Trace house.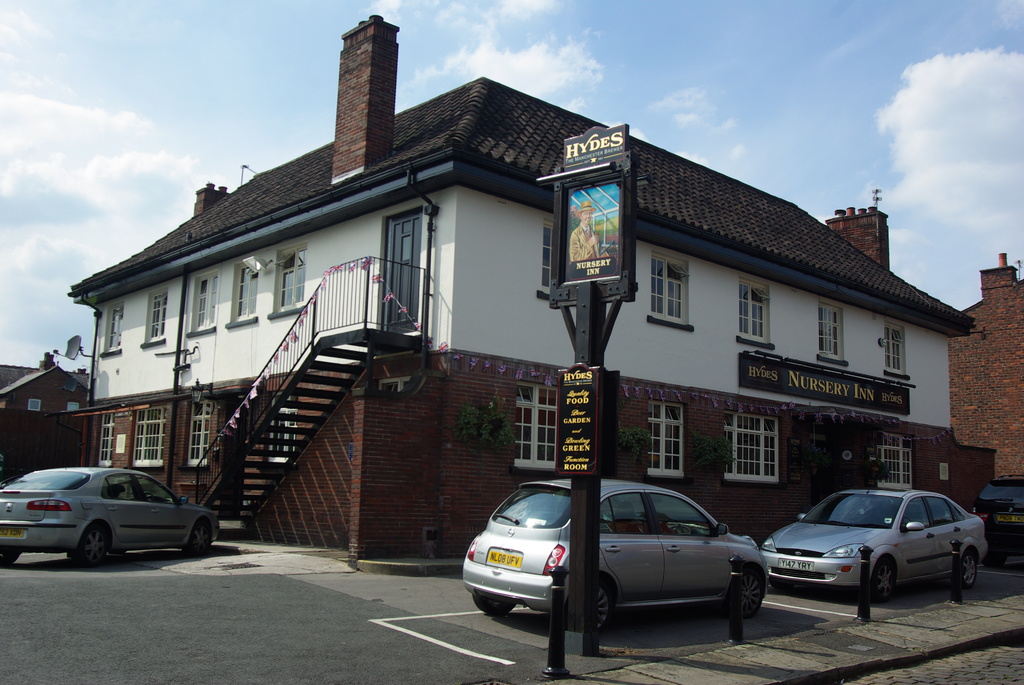
Traced to Rect(445, 112, 900, 546).
